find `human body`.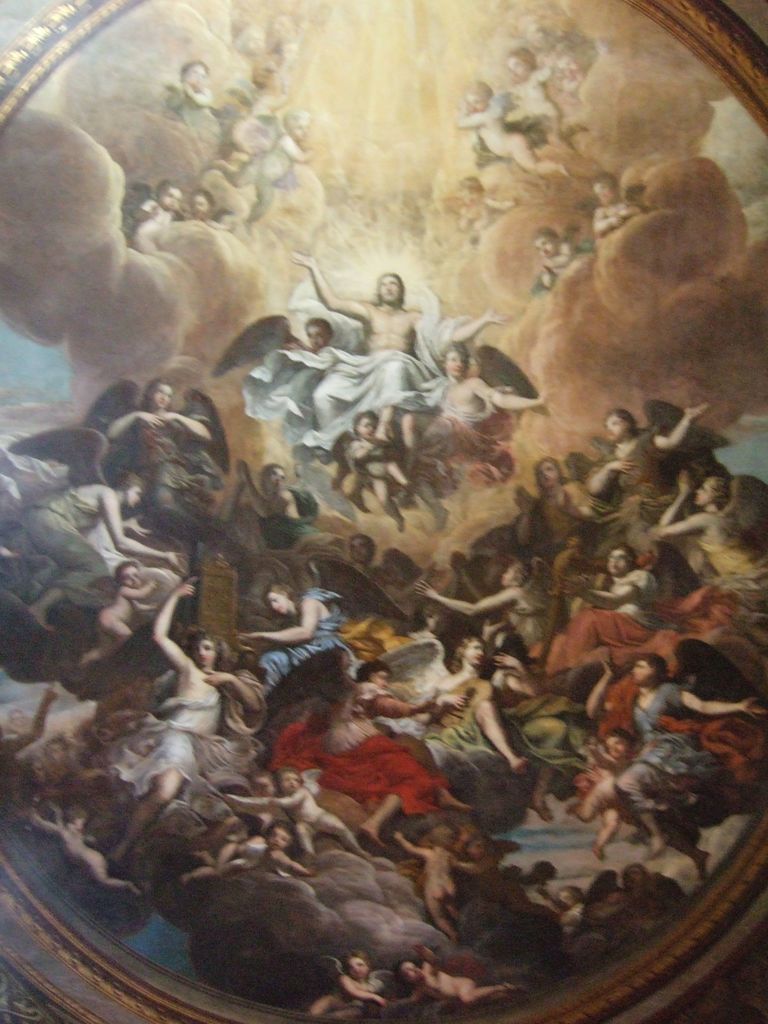
BBox(452, 88, 570, 181).
